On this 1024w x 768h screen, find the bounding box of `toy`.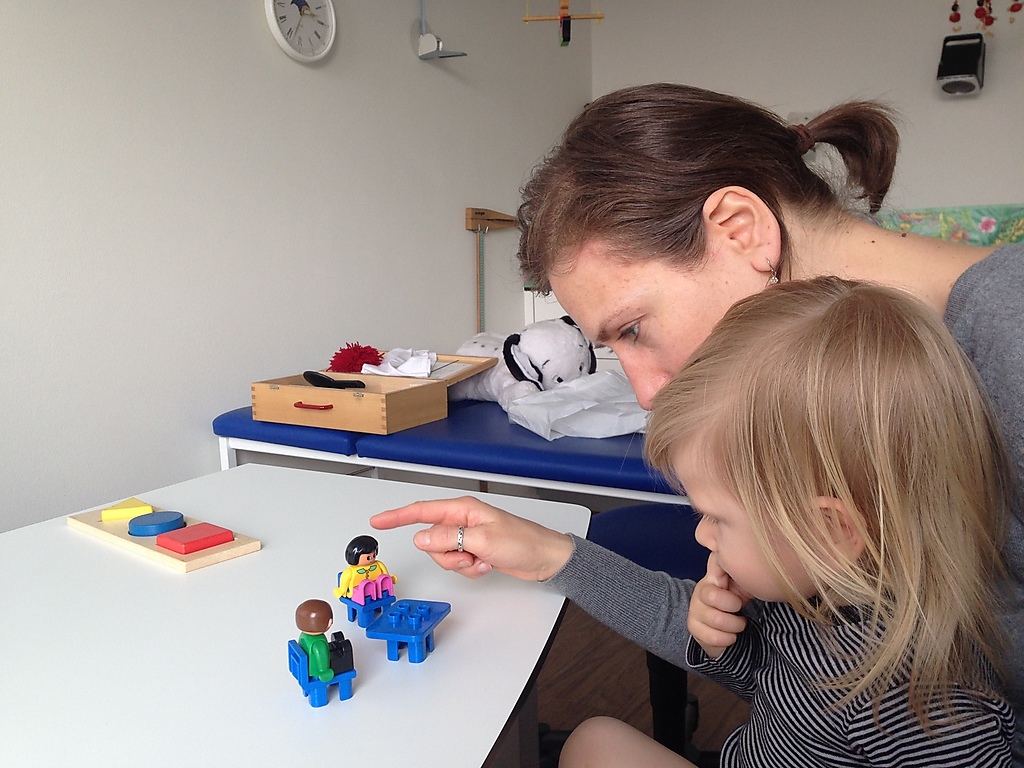
Bounding box: <bbox>448, 316, 598, 414</bbox>.
